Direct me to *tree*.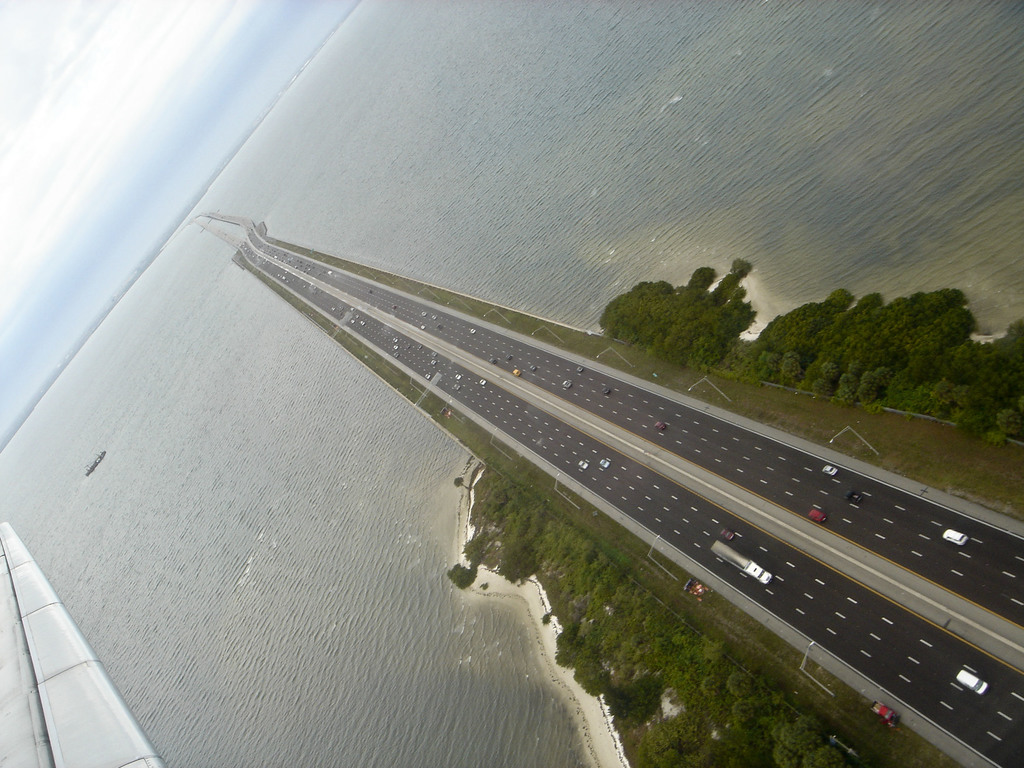
Direction: bbox=(819, 359, 840, 376).
